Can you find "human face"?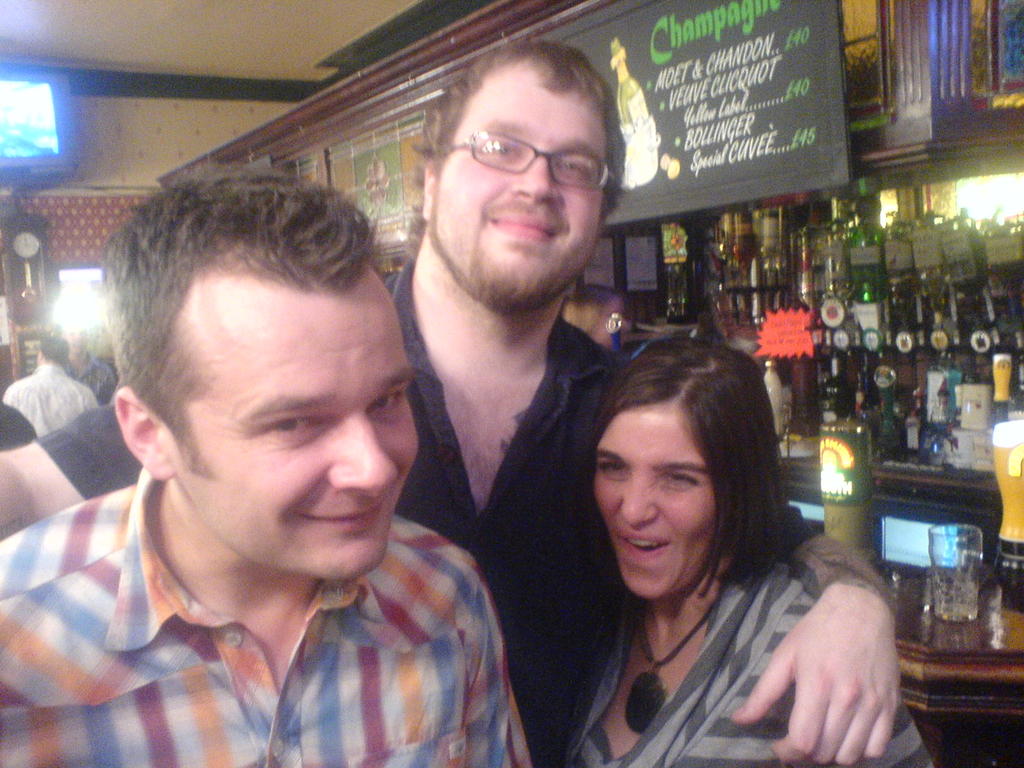
Yes, bounding box: [591,401,721,600].
